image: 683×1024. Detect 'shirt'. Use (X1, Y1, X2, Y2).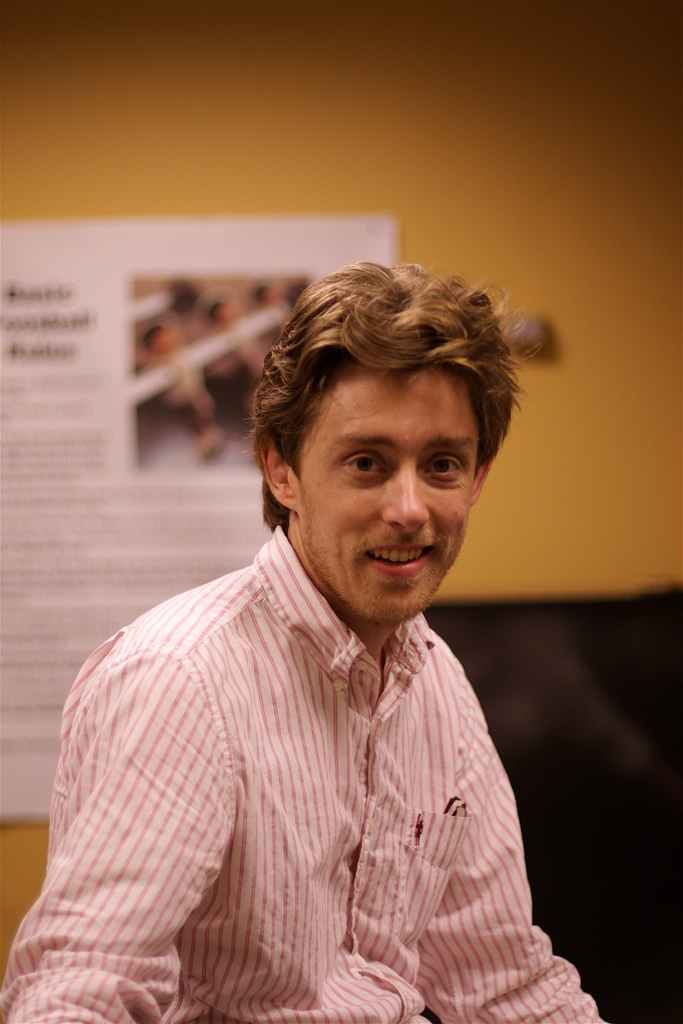
(0, 524, 611, 1023).
